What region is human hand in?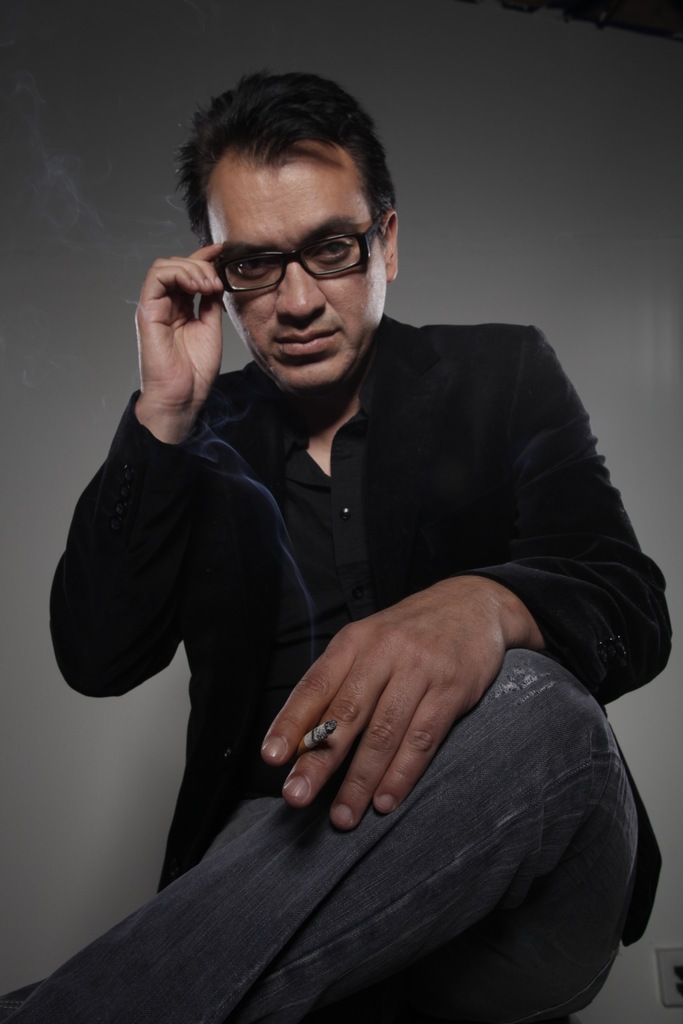
(135,242,224,408).
